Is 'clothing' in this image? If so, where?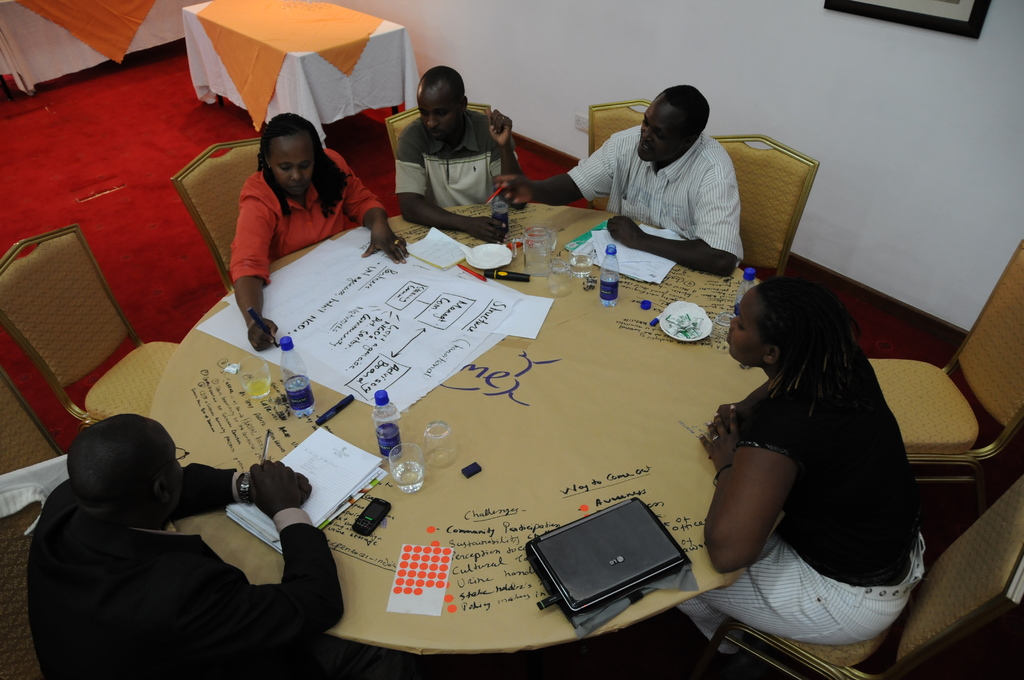
Yes, at (left=23, top=464, right=345, bottom=679).
